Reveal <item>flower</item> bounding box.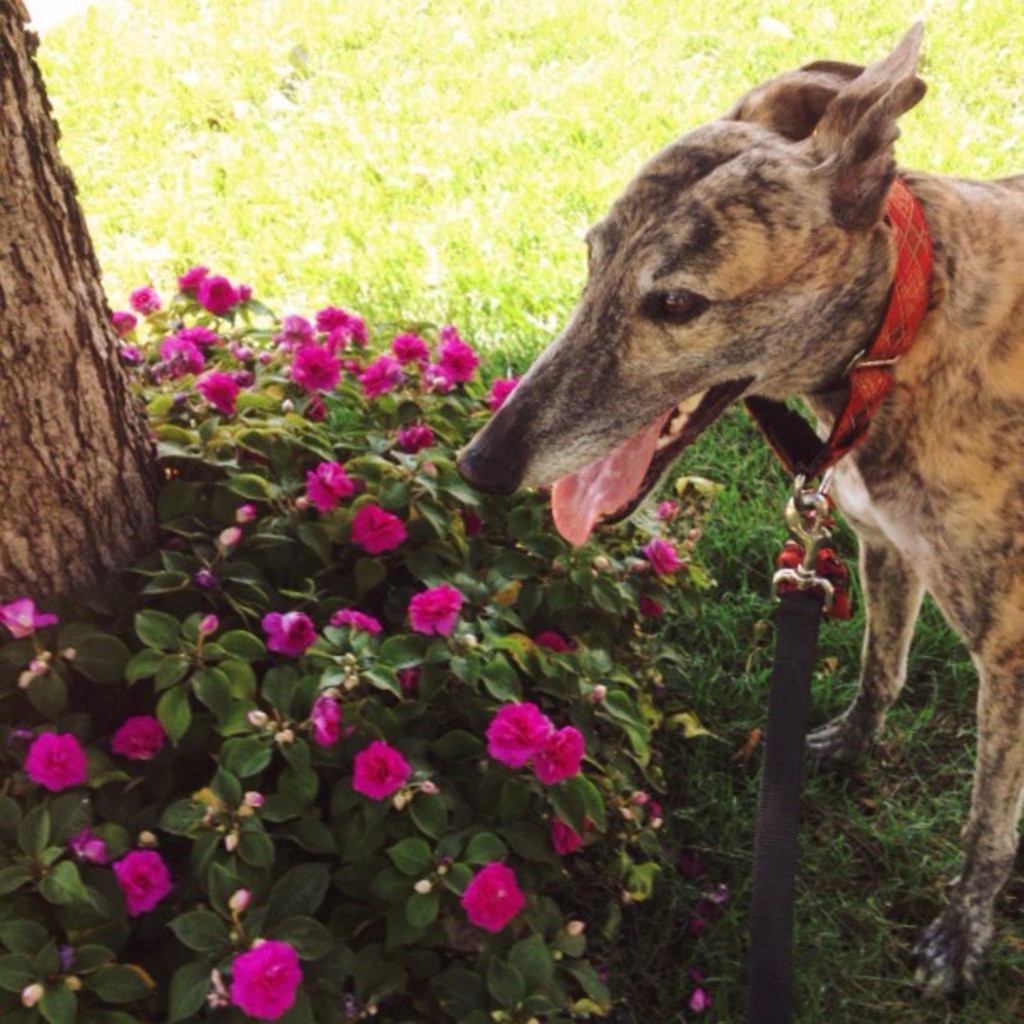
Revealed: <bbox>202, 373, 241, 415</bbox>.
